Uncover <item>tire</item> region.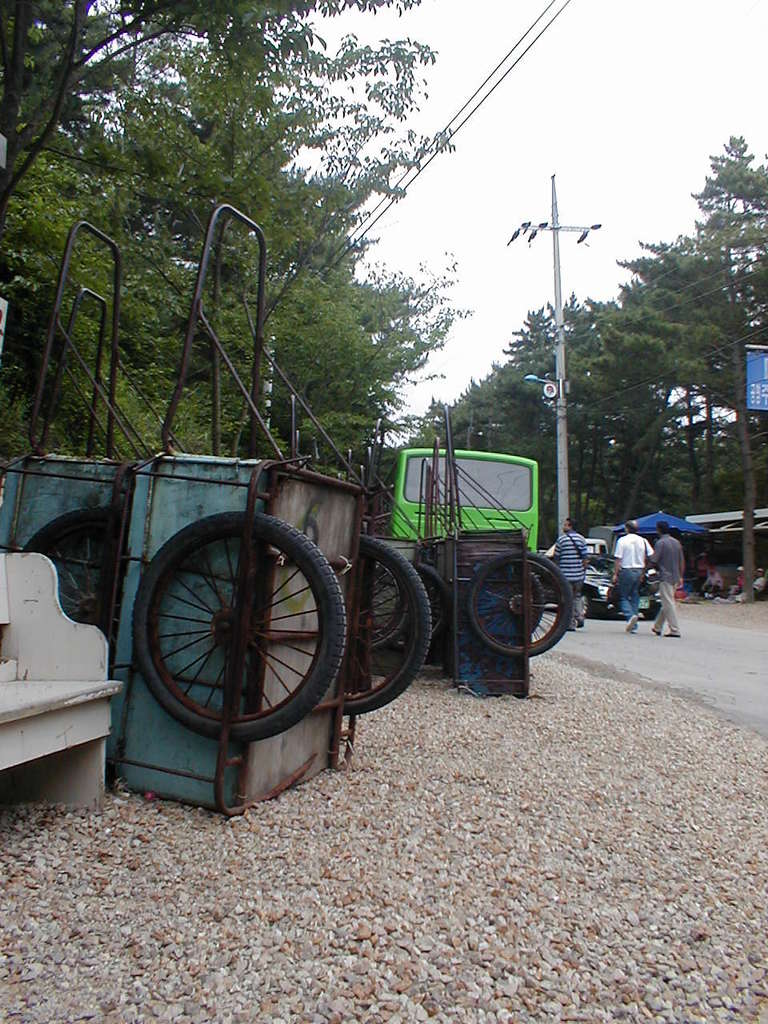
Uncovered: 373,562,450,650.
